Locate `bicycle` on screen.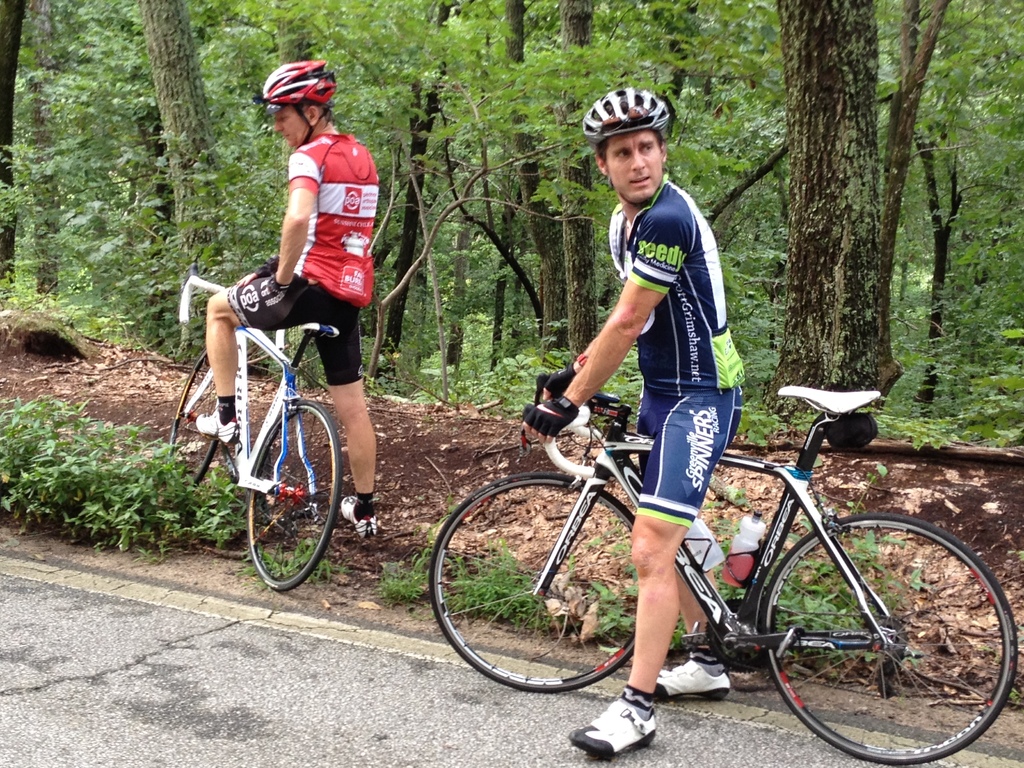
On screen at bbox(428, 363, 1000, 749).
